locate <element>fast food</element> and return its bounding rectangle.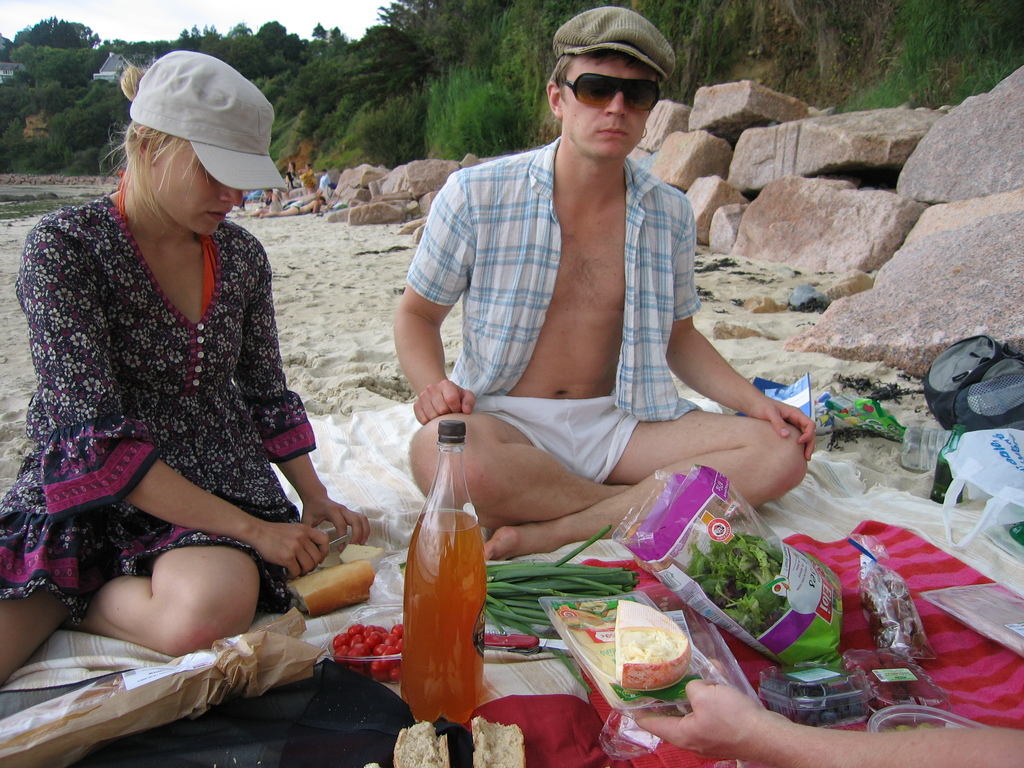
<box>610,597,691,692</box>.
